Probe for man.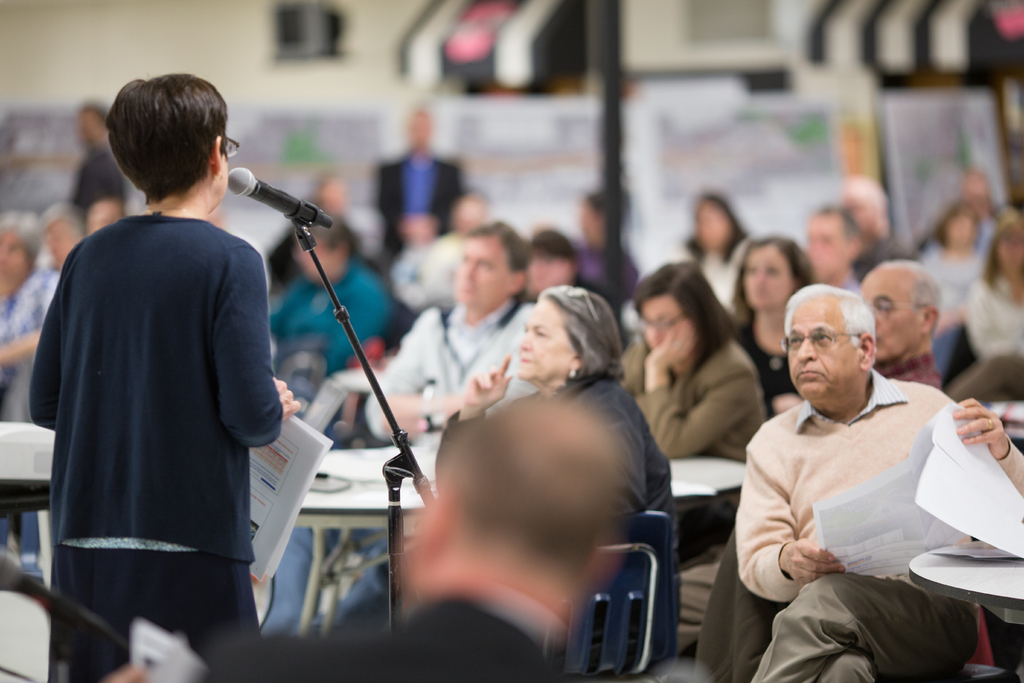
Probe result: x1=267, y1=210, x2=406, y2=409.
